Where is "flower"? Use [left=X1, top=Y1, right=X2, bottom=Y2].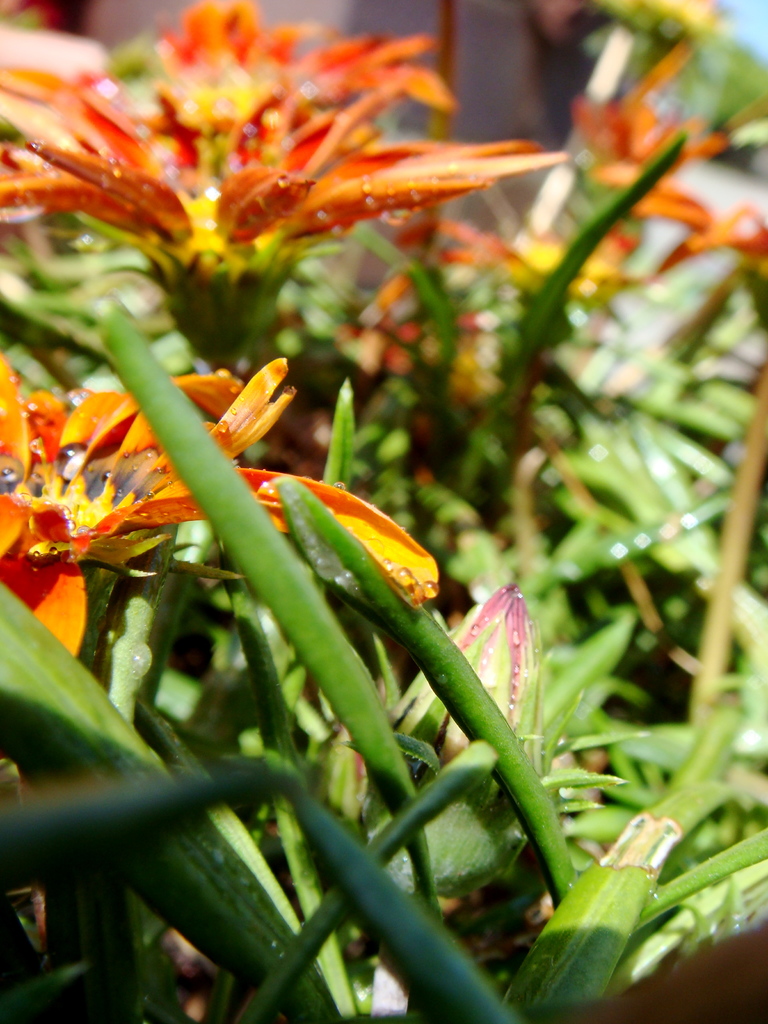
[left=55, top=22, right=500, bottom=275].
